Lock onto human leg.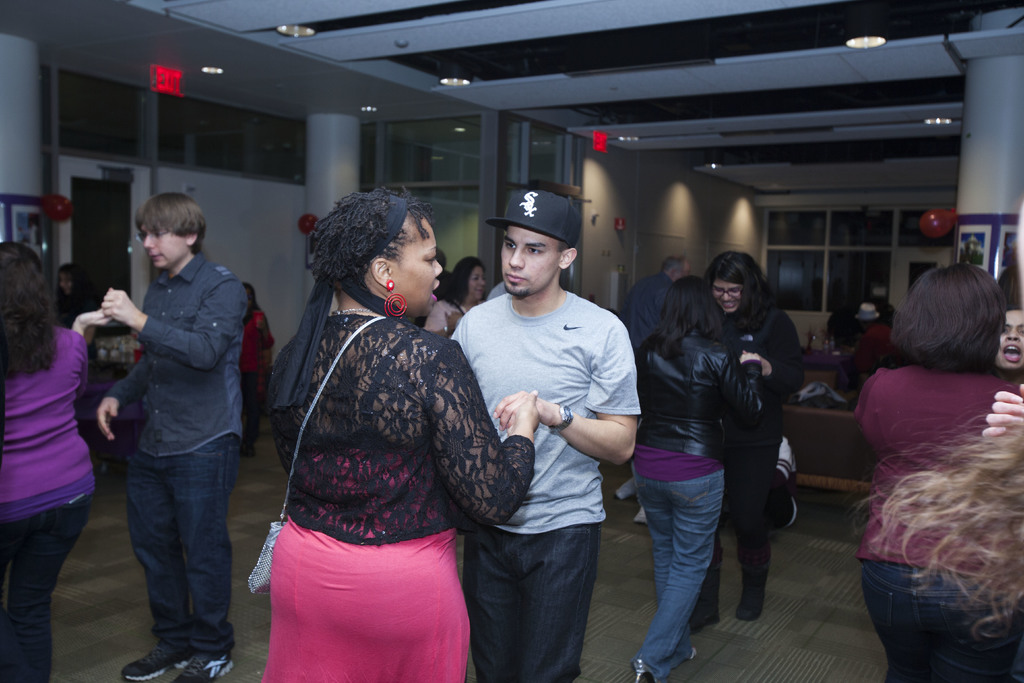
Locked: bbox=(158, 432, 236, 677).
